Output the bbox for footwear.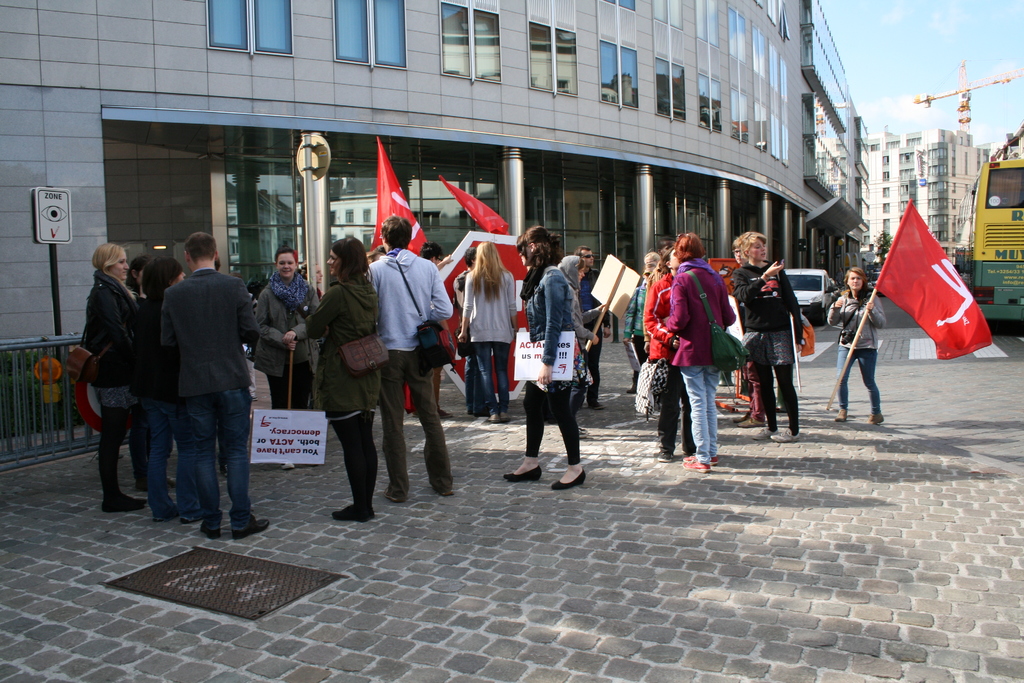
{"x1": 730, "y1": 411, "x2": 756, "y2": 427}.
